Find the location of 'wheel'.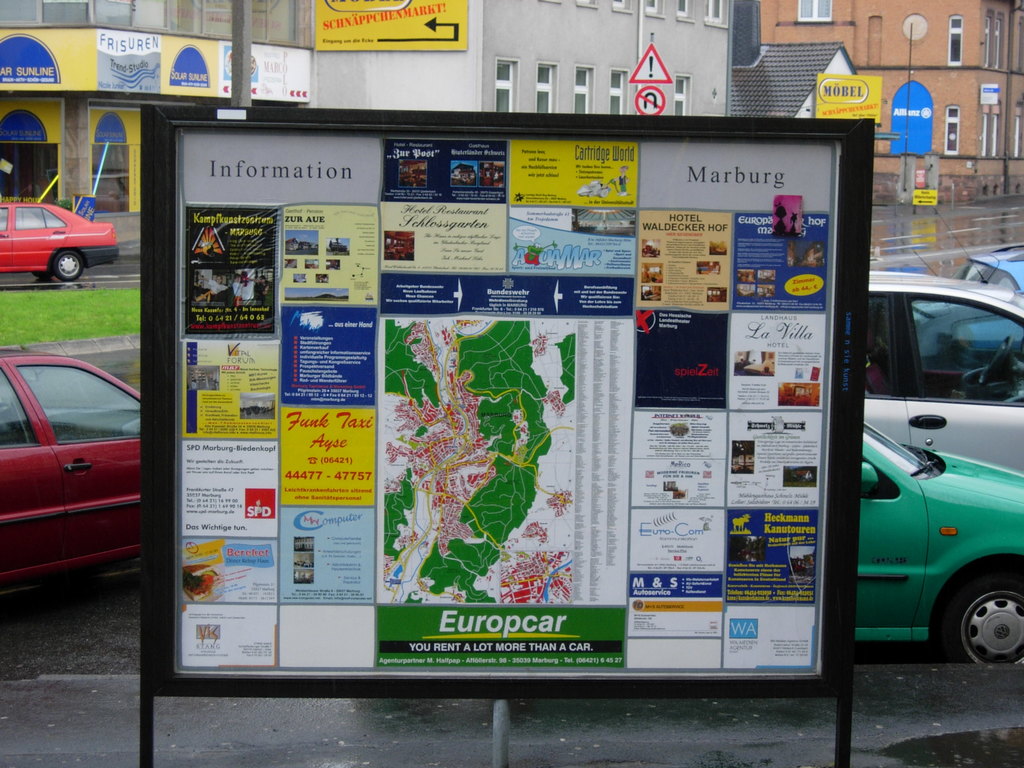
Location: pyautogui.locateOnScreen(943, 575, 1018, 668).
